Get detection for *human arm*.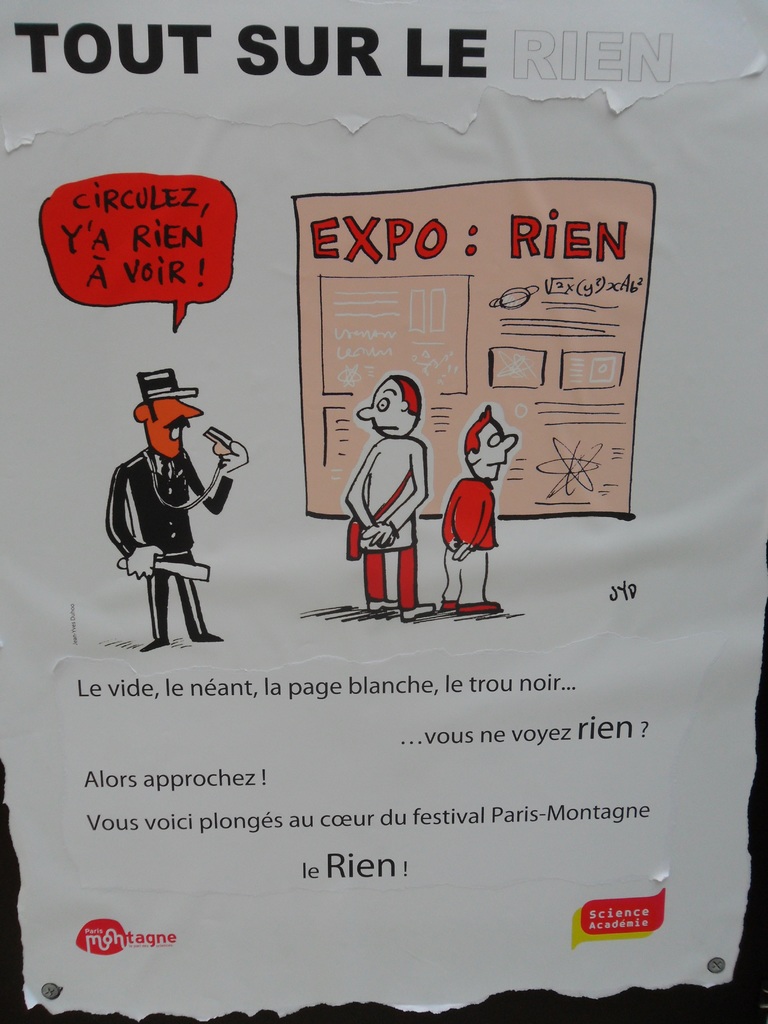
Detection: select_region(343, 449, 401, 548).
